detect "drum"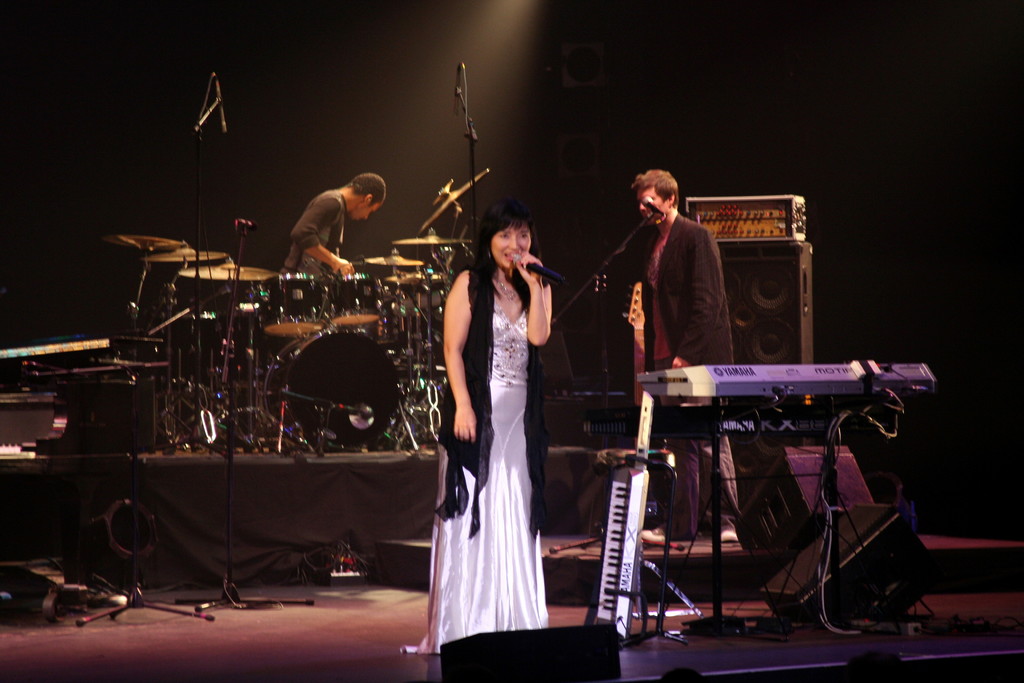
x1=255 y1=270 x2=328 y2=337
